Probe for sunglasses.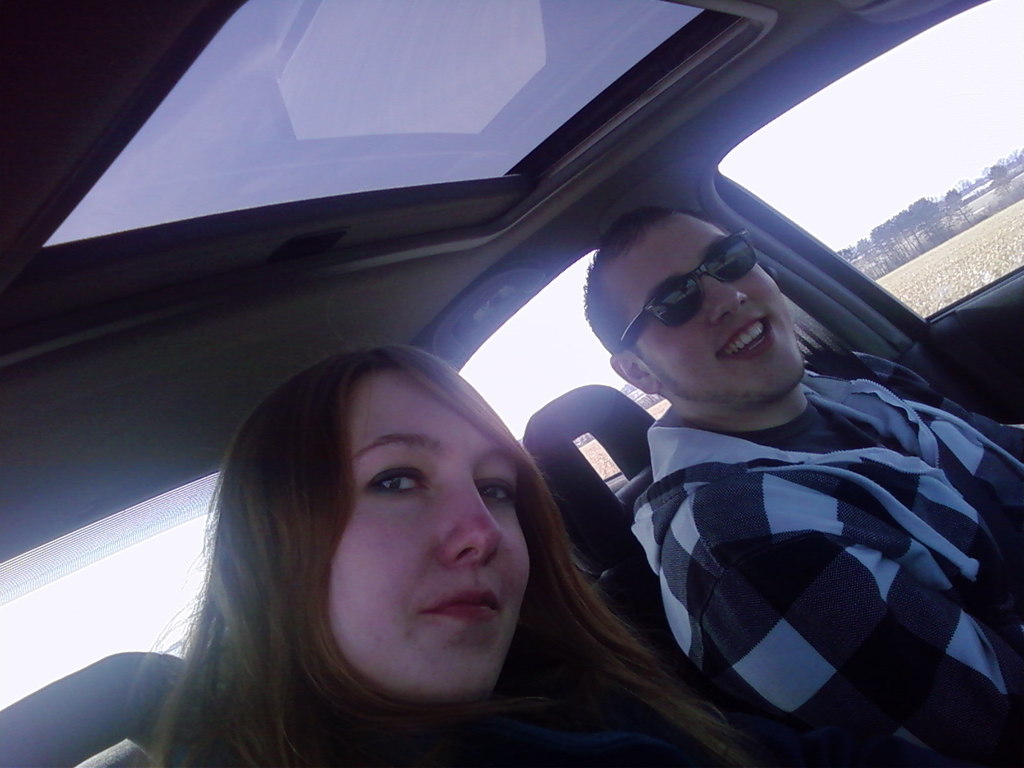
Probe result: <bbox>616, 233, 756, 349</bbox>.
